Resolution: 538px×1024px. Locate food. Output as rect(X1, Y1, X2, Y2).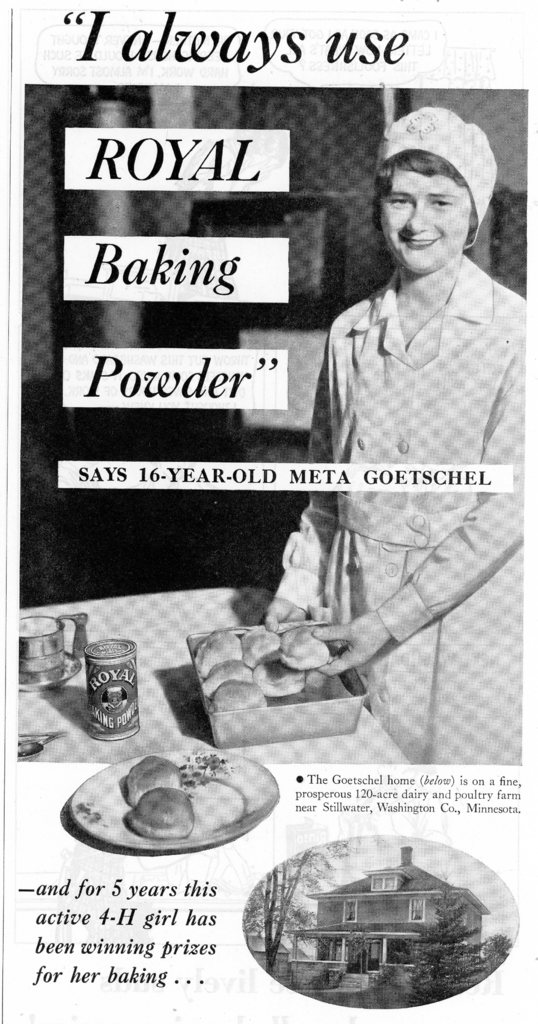
rect(197, 620, 327, 716).
